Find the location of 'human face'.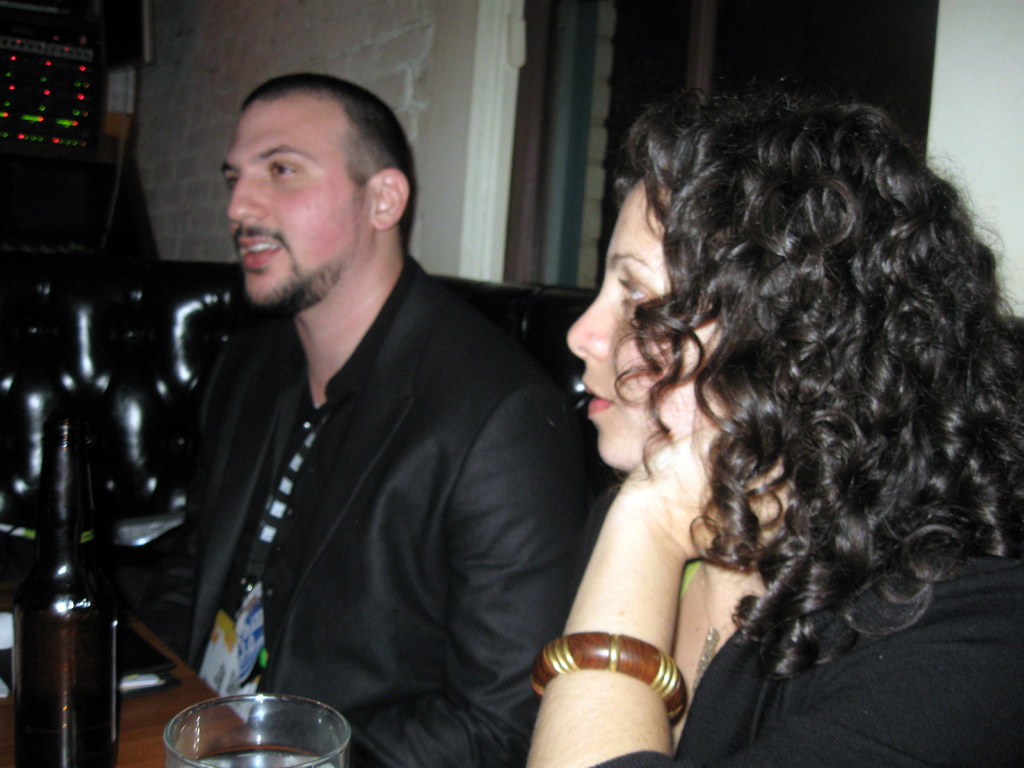
Location: <box>564,179,718,470</box>.
